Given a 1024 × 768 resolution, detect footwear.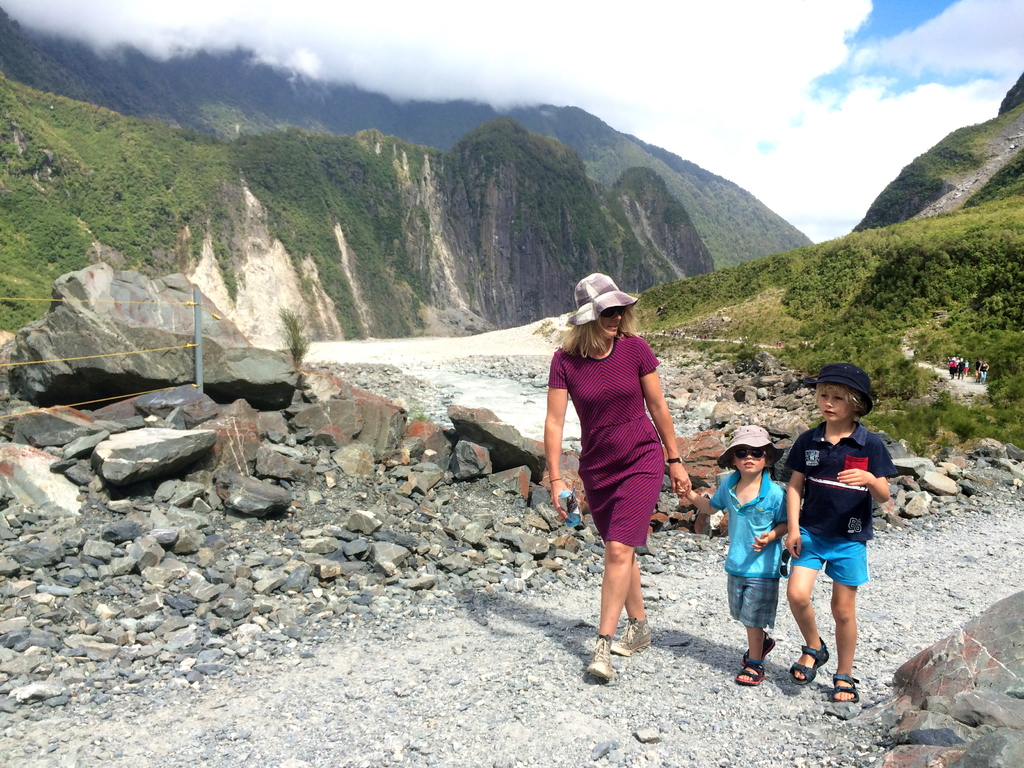
BBox(586, 634, 612, 684).
